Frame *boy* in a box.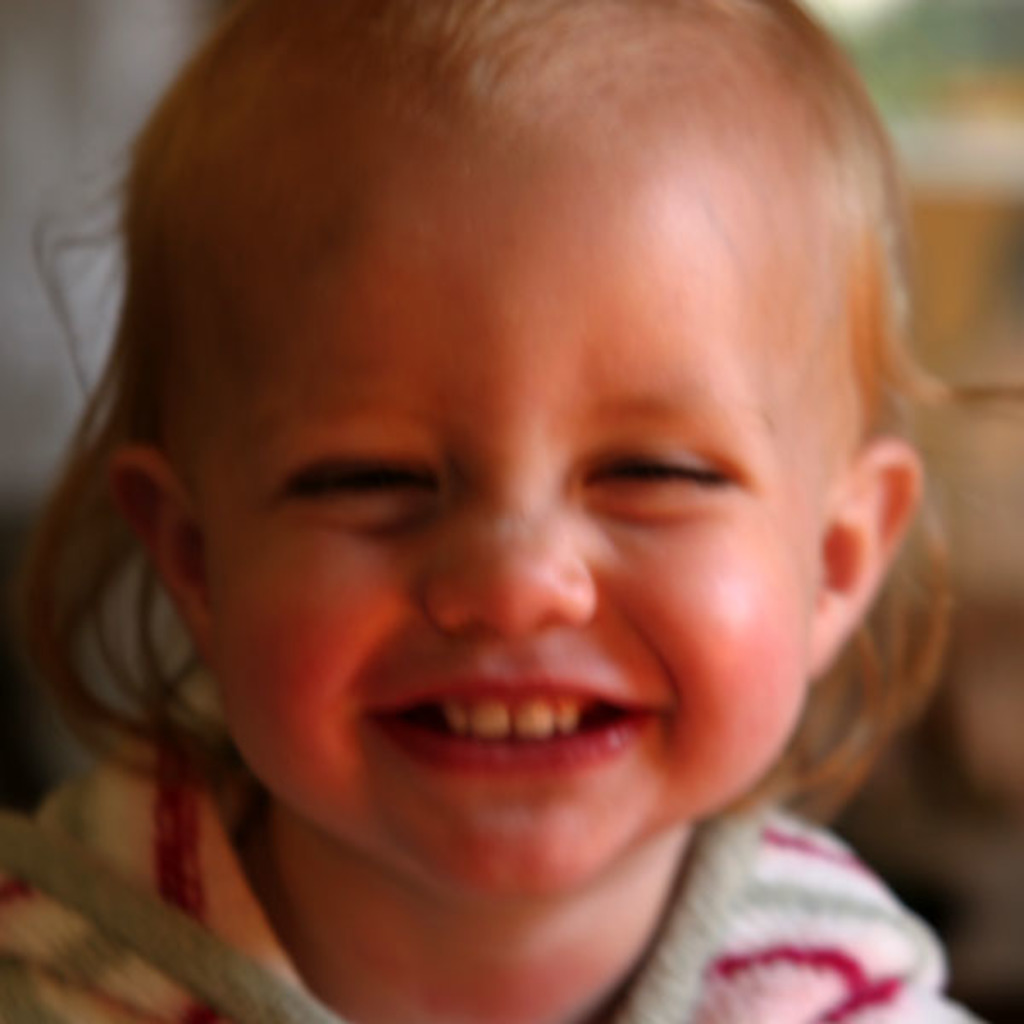
bbox(0, 0, 983, 1022).
